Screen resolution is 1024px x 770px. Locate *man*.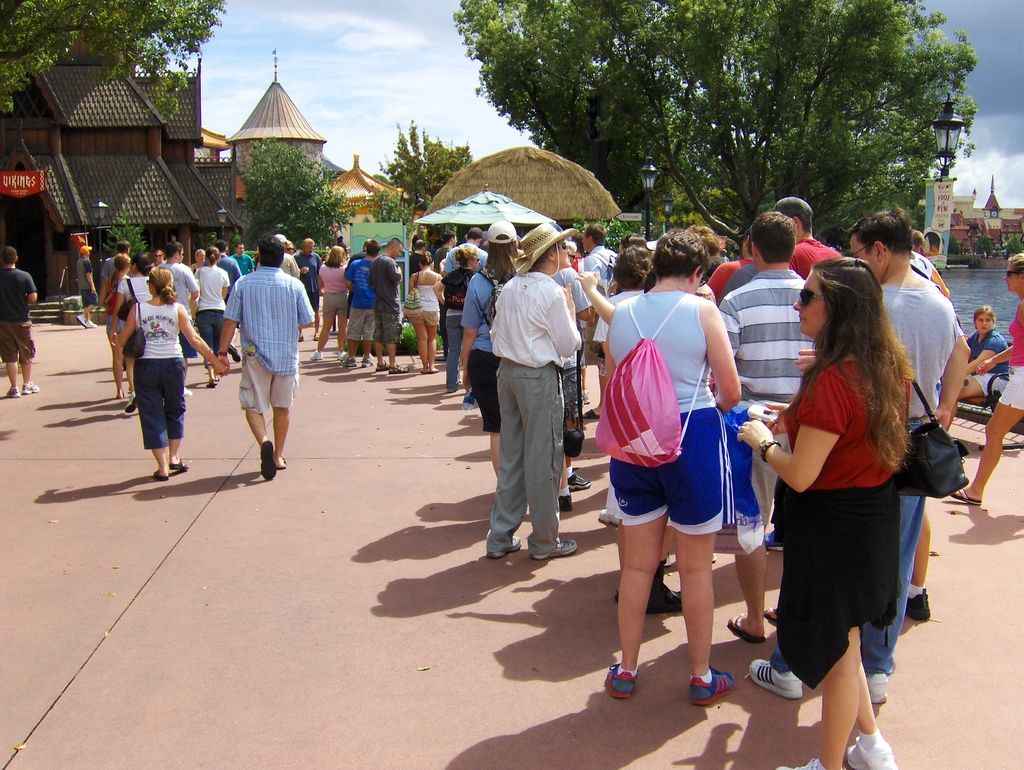
200,243,243,296.
